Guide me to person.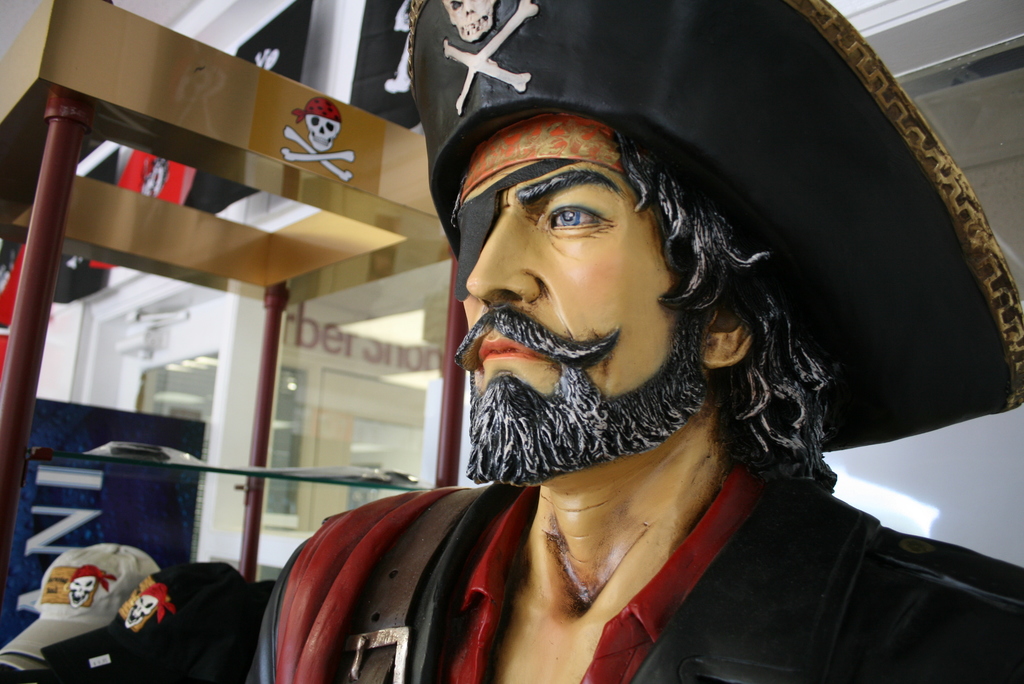
Guidance: [225, 4, 1012, 683].
